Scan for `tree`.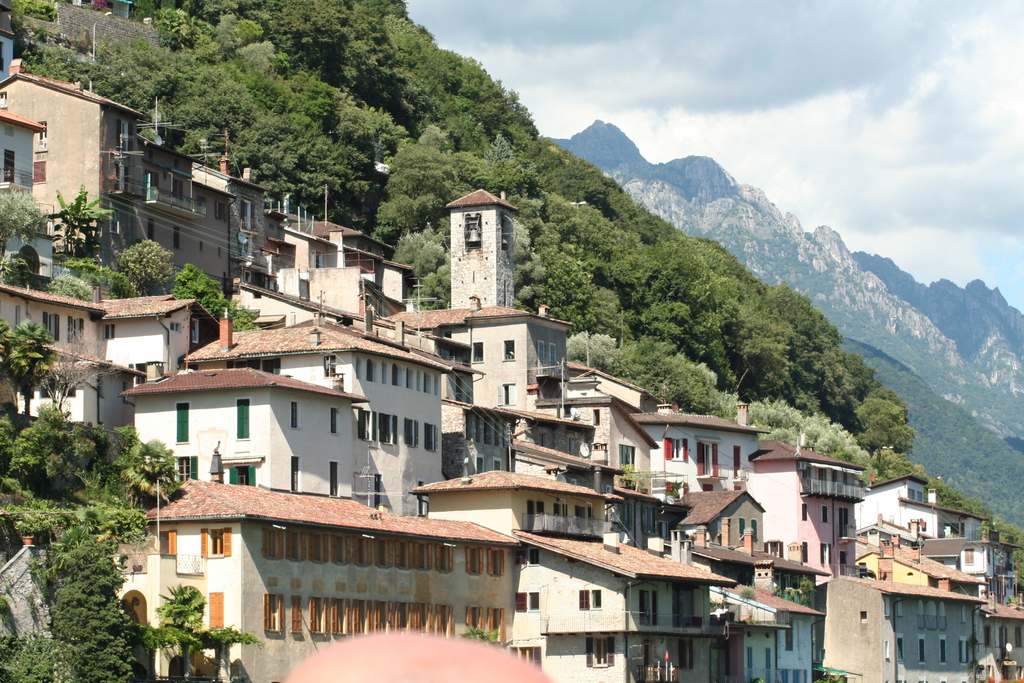
Scan result: 45,525,153,682.
